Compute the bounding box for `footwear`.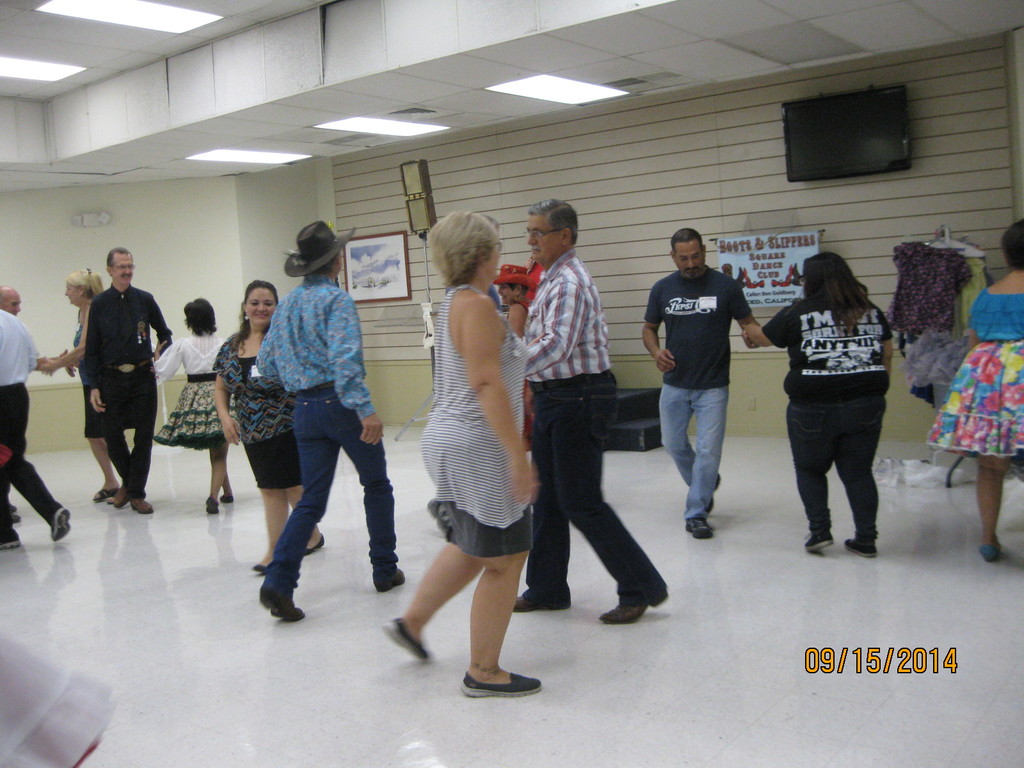
206:495:223:511.
